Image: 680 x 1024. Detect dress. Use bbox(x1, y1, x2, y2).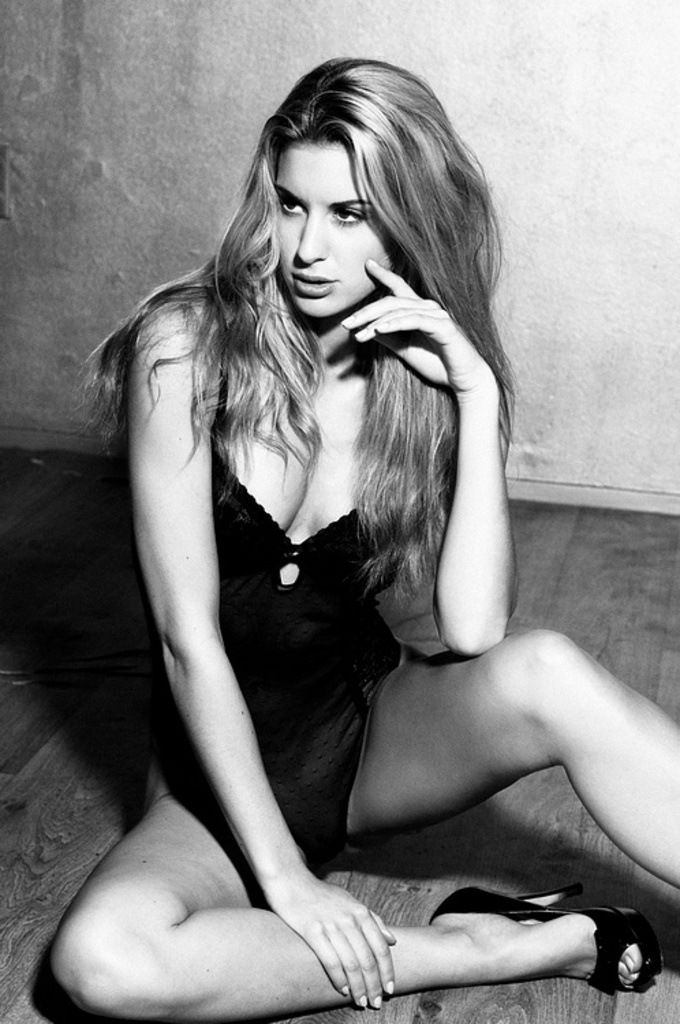
bbox(132, 300, 463, 915).
